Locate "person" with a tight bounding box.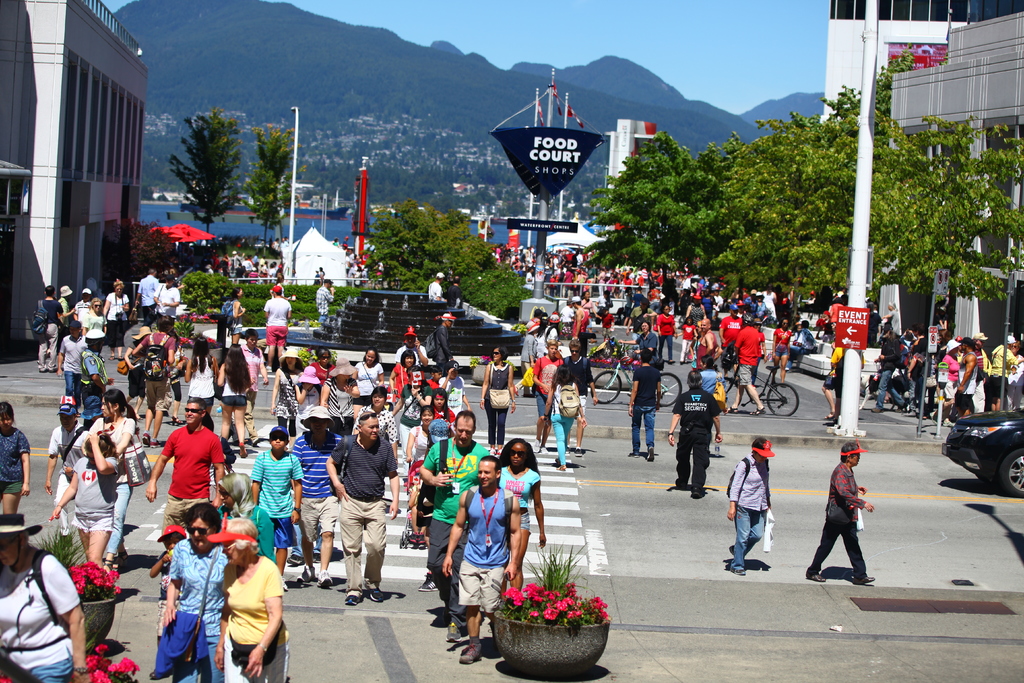
<bbox>667, 373, 726, 502</bbox>.
